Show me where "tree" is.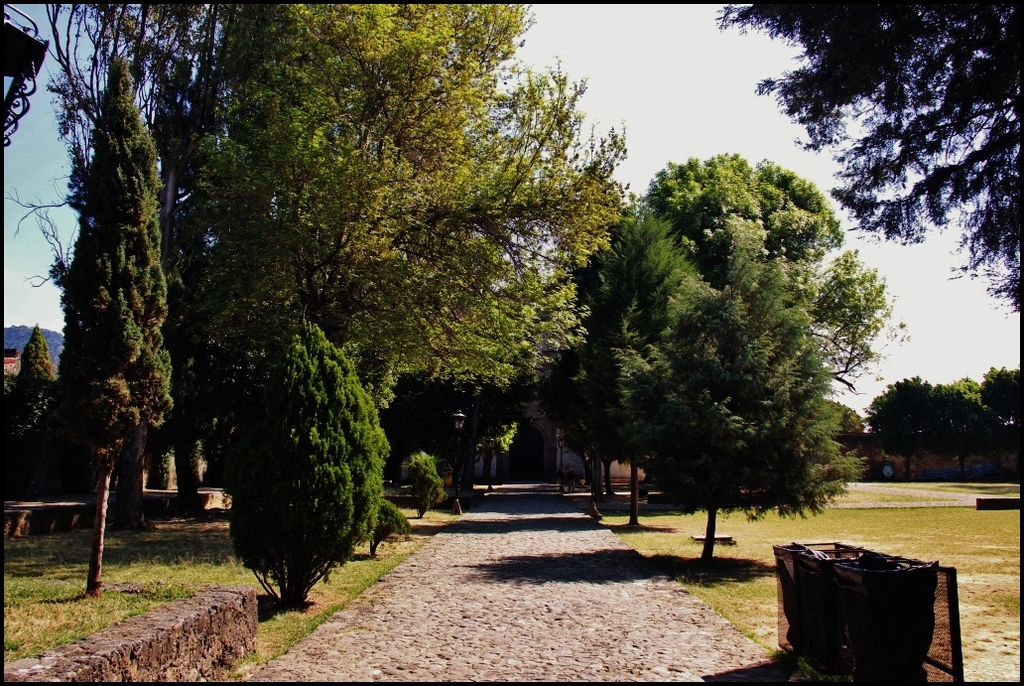
"tree" is at [x1=192, y1=0, x2=634, y2=489].
